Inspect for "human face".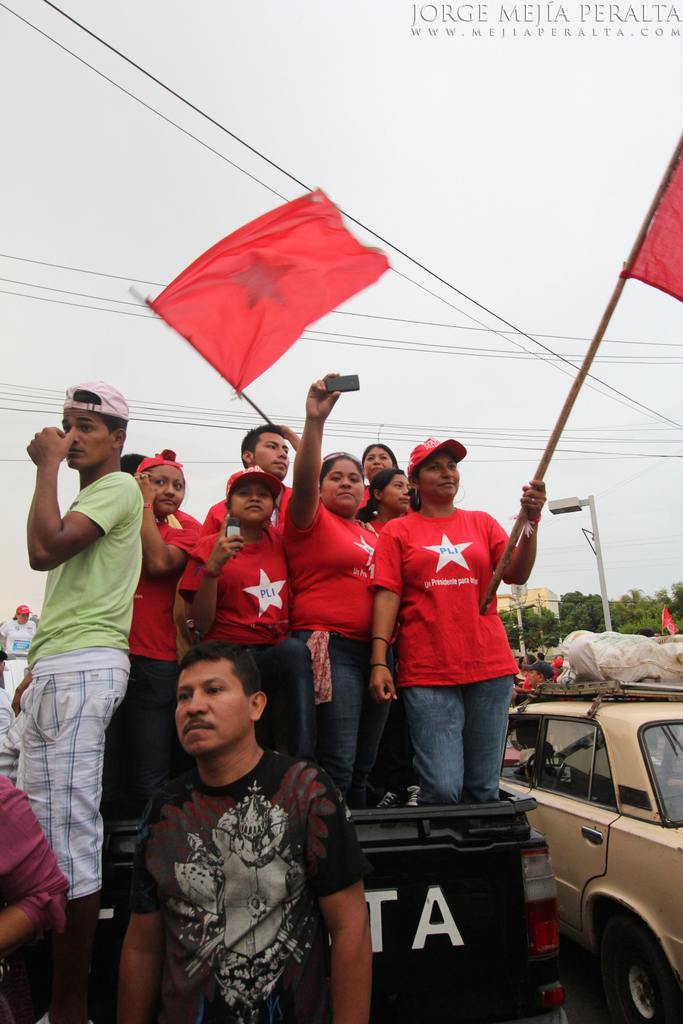
Inspection: <bbox>227, 479, 272, 526</bbox>.
